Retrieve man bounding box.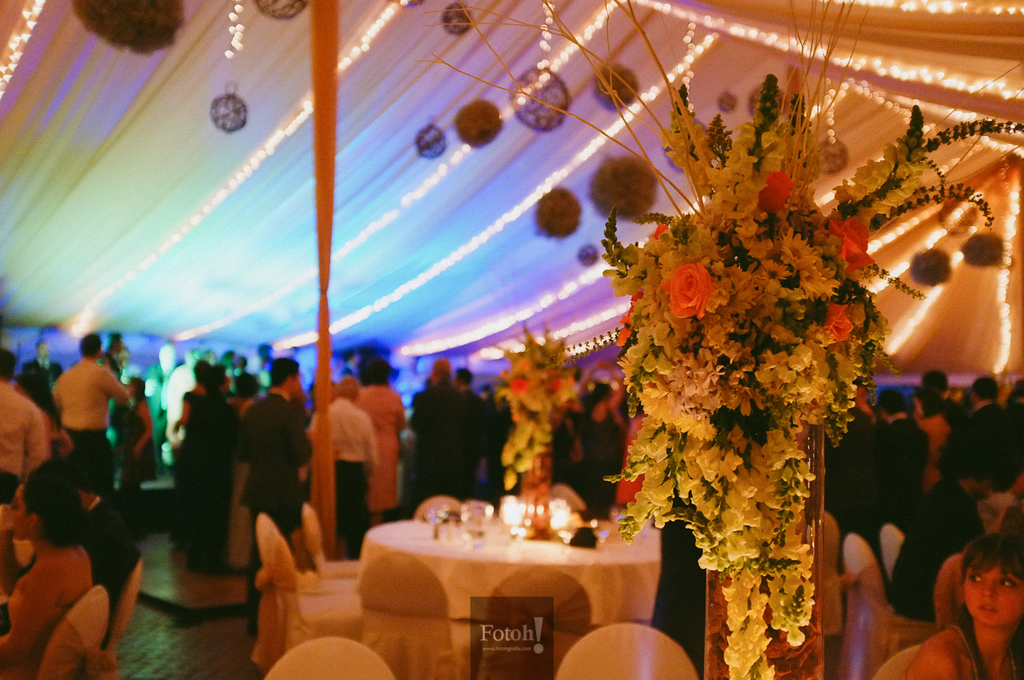
Bounding box: 311,373,378,559.
